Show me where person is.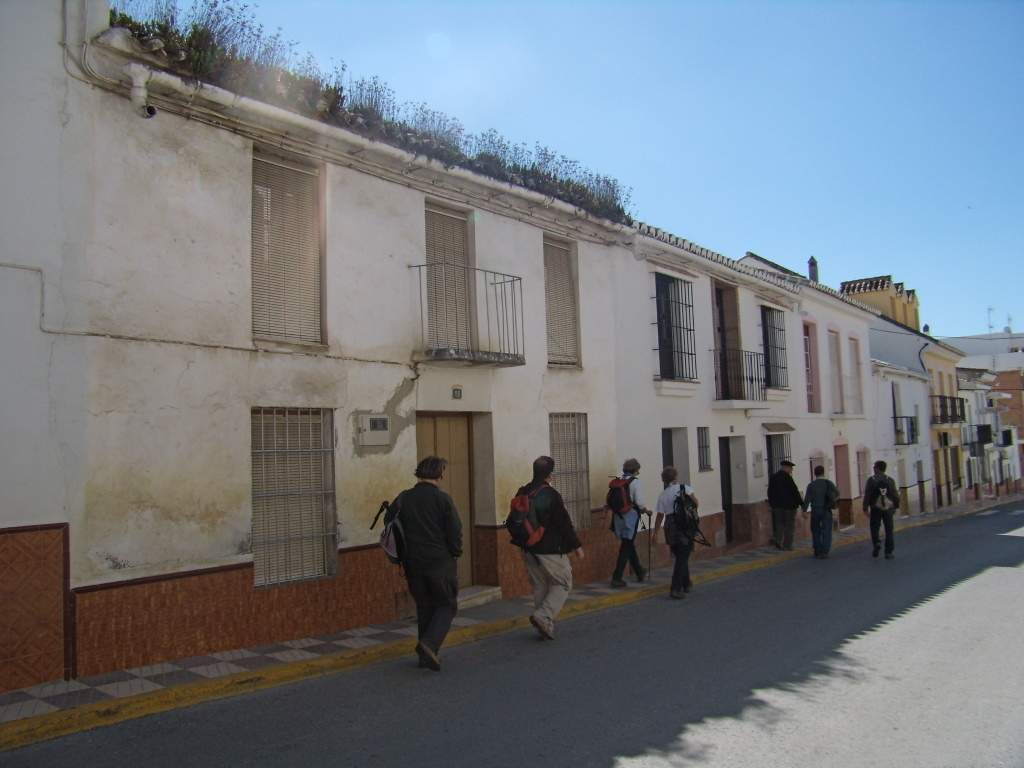
person is at 768/460/795/551.
